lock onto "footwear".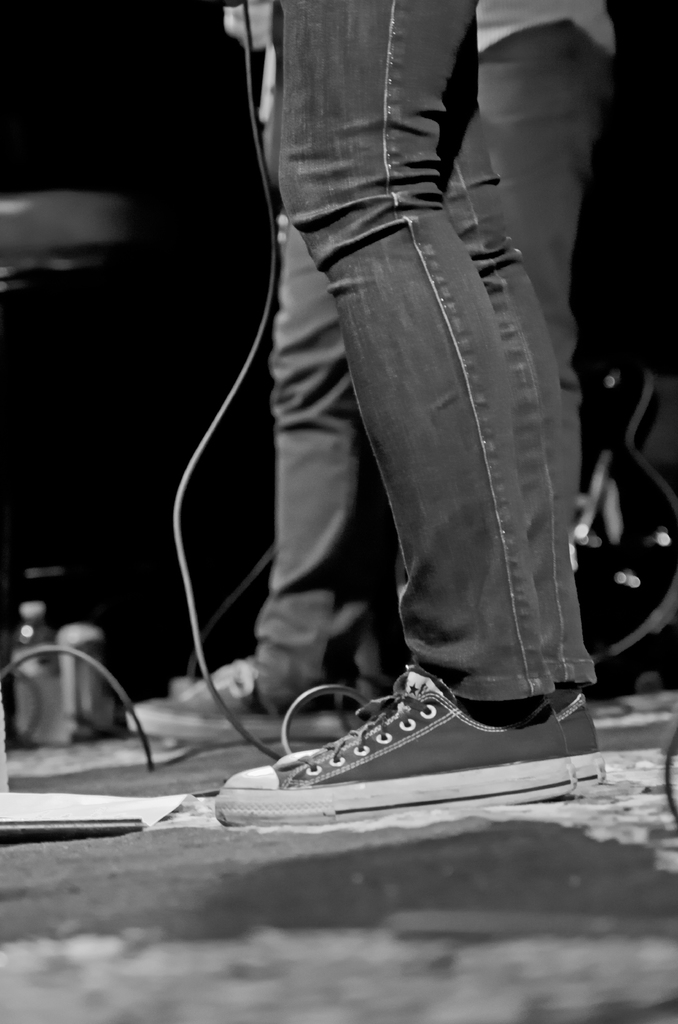
Locked: bbox=[232, 631, 592, 800].
